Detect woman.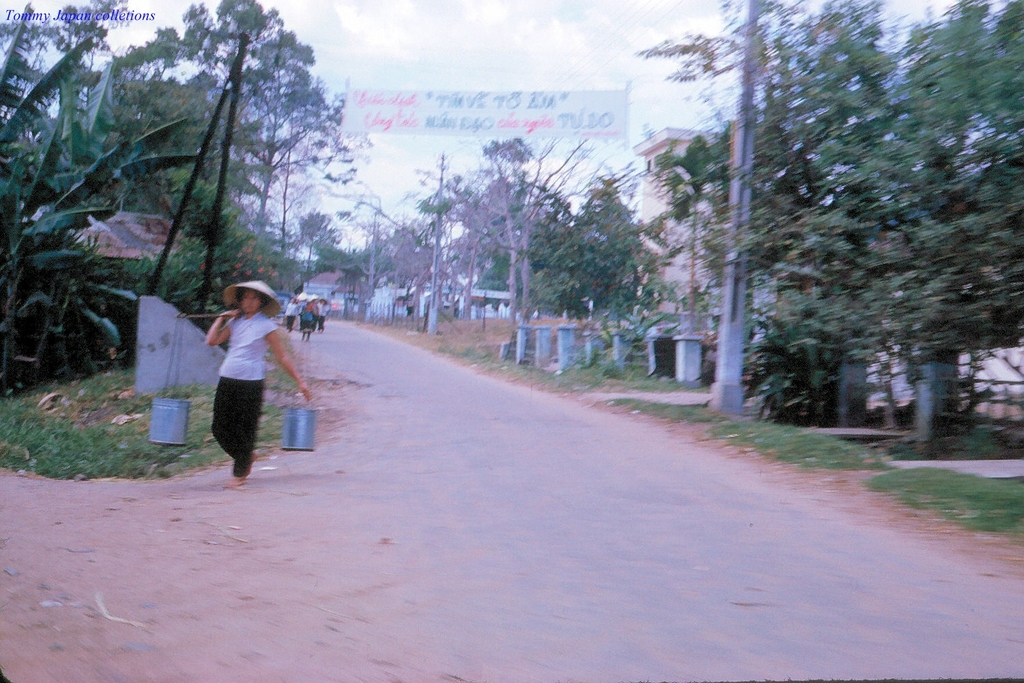
Detected at Rect(190, 273, 300, 471).
